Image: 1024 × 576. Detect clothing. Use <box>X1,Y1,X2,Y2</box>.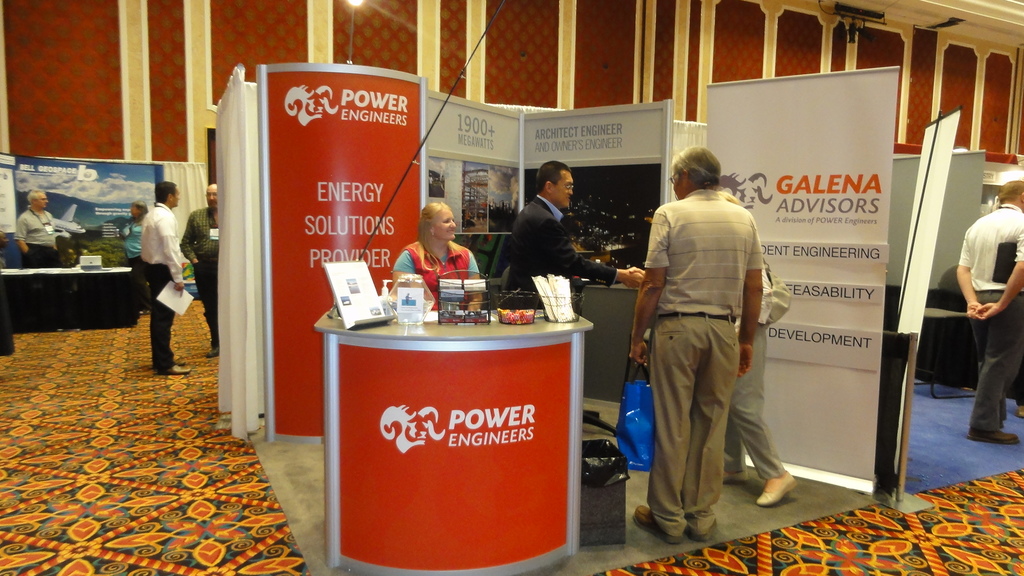
<box>392,240,481,308</box>.
